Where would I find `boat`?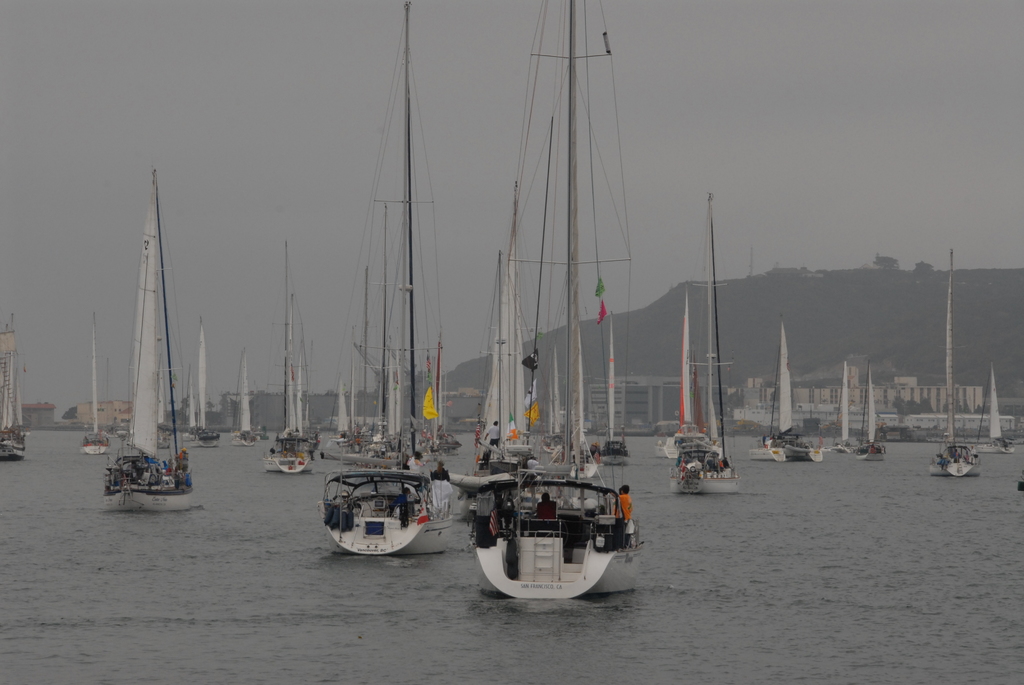
At {"left": 667, "top": 189, "right": 739, "bottom": 496}.
